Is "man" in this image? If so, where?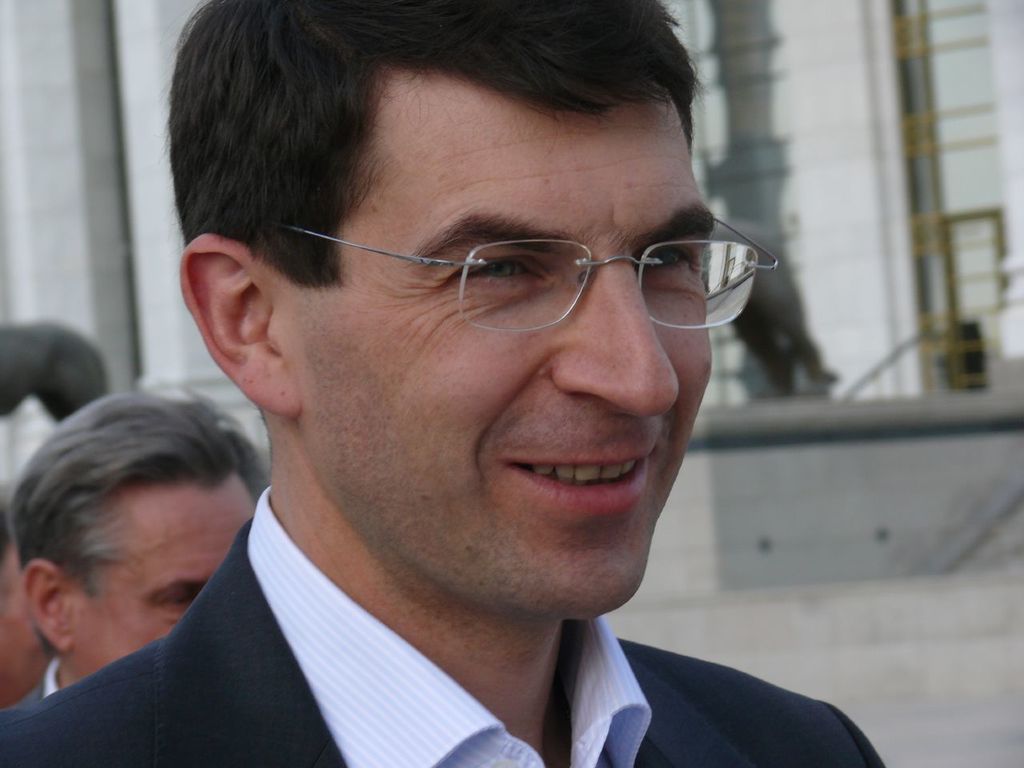
Yes, at region(19, 18, 908, 767).
